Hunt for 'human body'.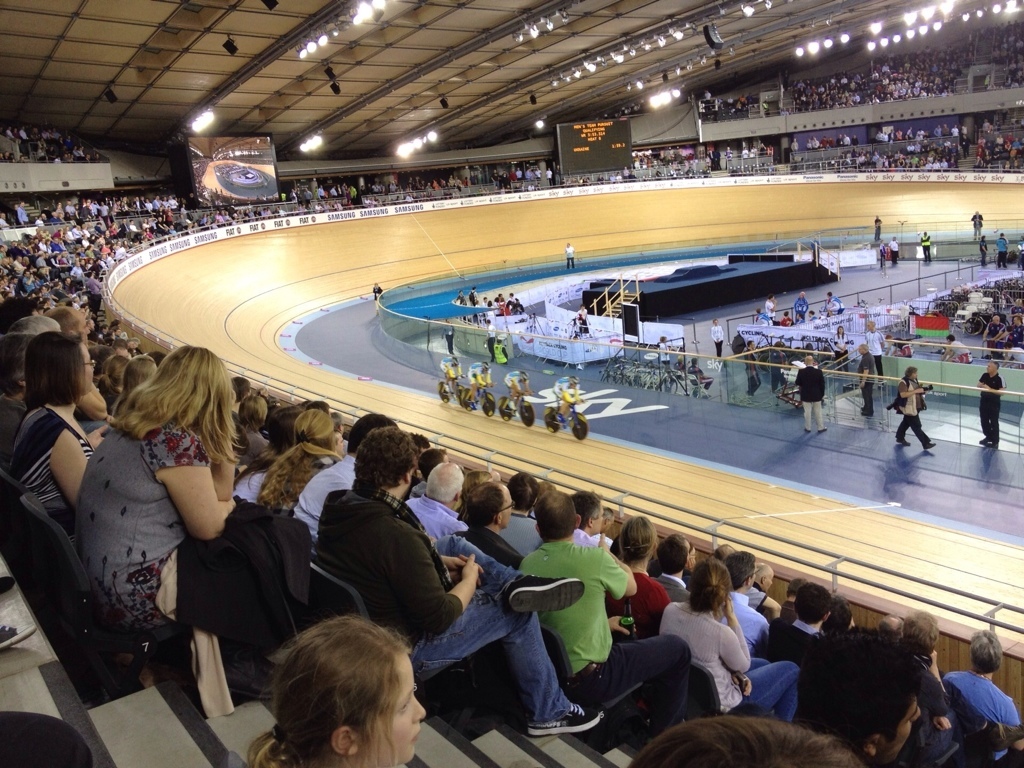
Hunted down at BBox(516, 544, 697, 744).
